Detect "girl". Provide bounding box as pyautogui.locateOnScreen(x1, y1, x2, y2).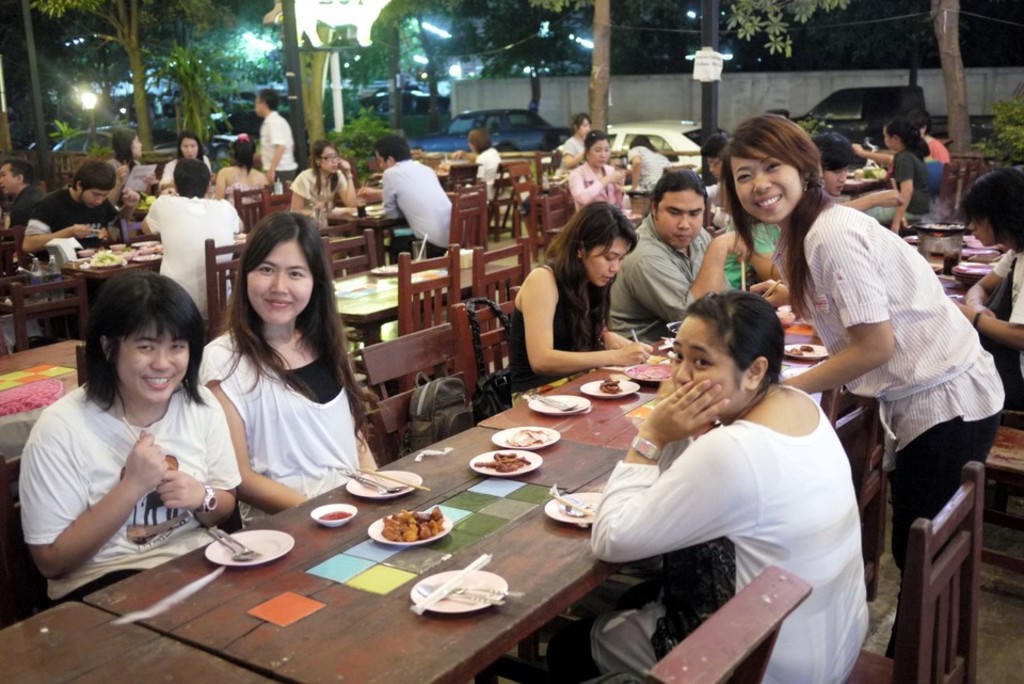
pyautogui.locateOnScreen(544, 290, 869, 683).
